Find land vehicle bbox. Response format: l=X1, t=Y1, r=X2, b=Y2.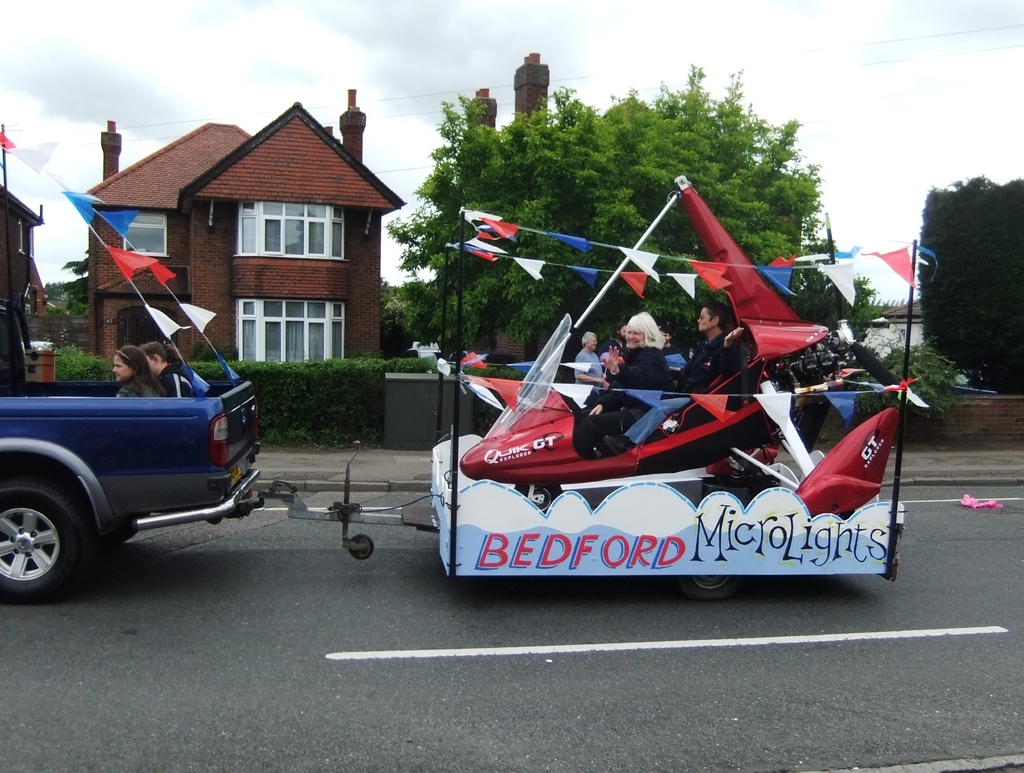
l=467, t=165, r=828, b=516.
